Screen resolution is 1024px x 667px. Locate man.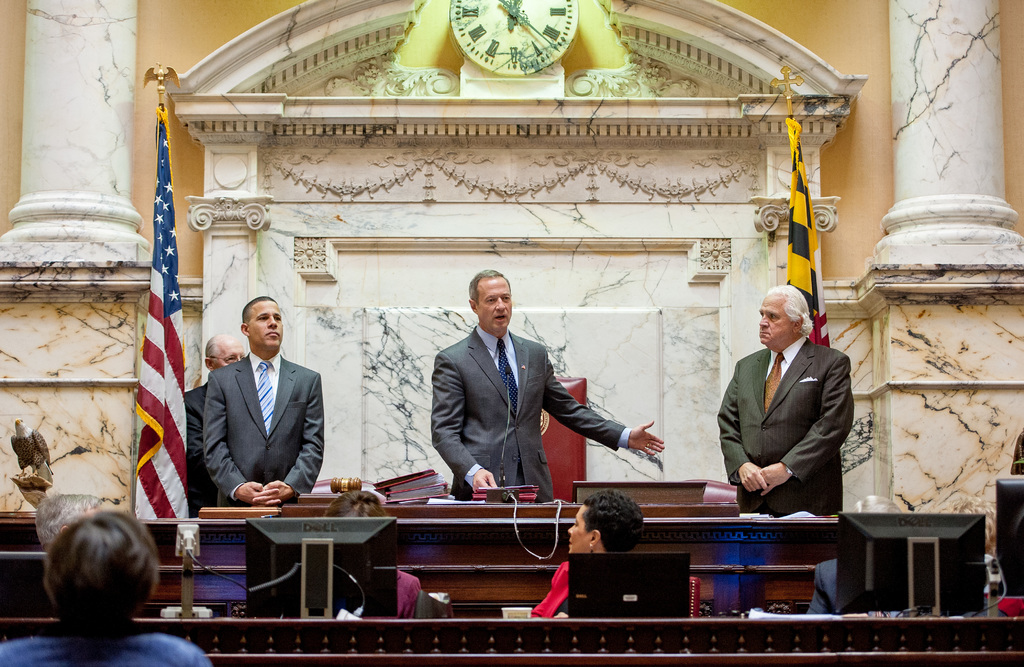
region(182, 332, 248, 518).
